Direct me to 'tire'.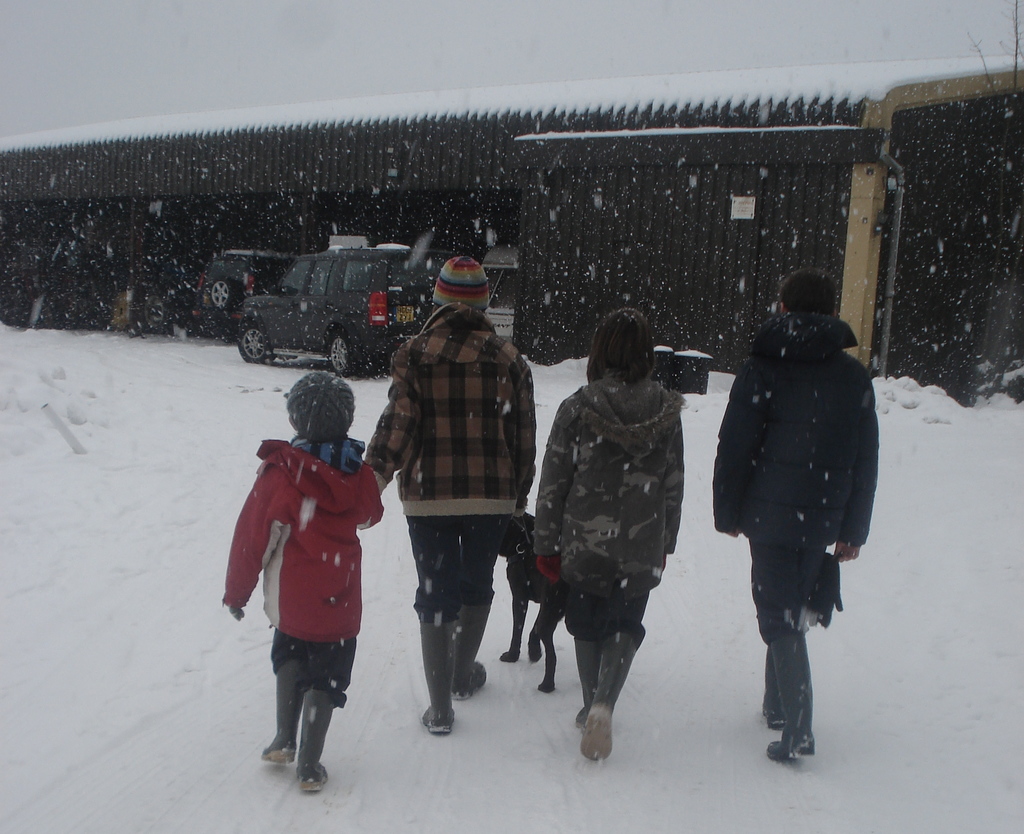
Direction: <box>208,270,238,306</box>.
